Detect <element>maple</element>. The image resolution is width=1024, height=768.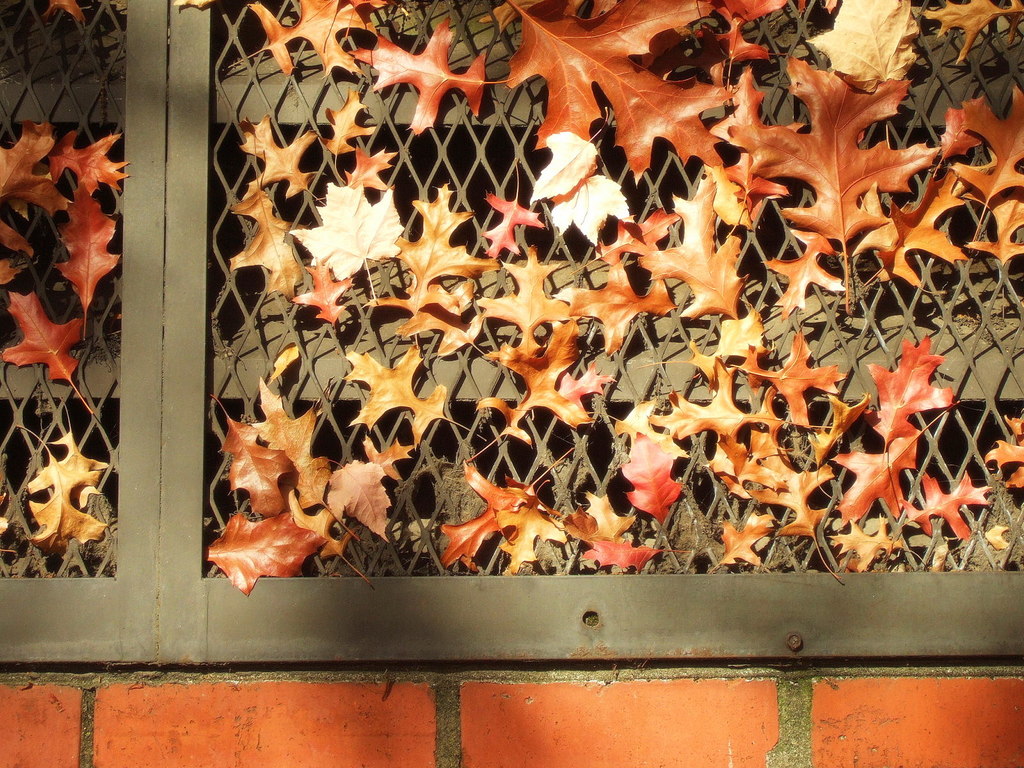
<bbox>317, 86, 370, 180</bbox>.
